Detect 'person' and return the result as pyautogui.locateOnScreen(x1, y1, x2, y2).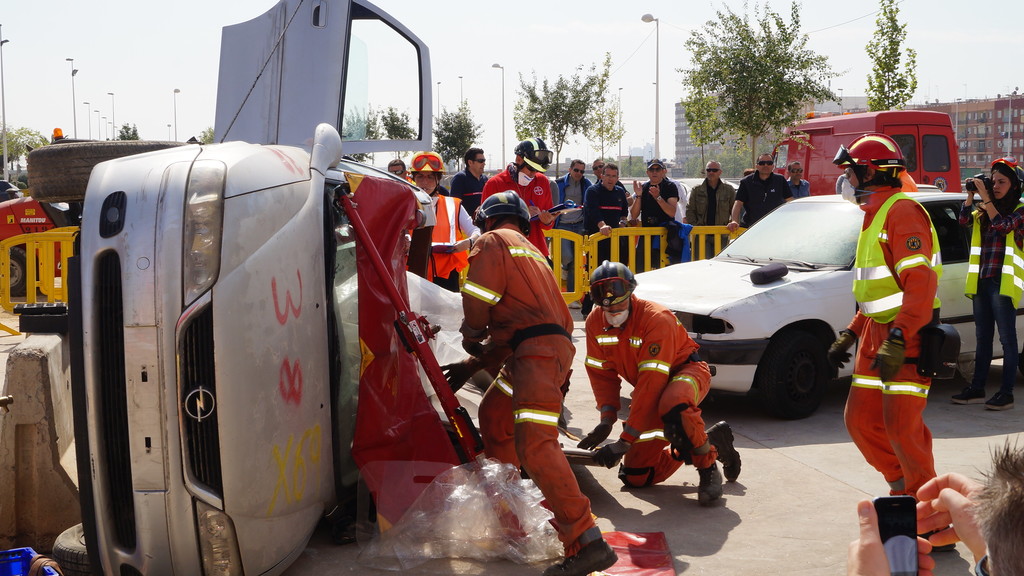
pyautogui.locateOnScreen(586, 161, 630, 234).
